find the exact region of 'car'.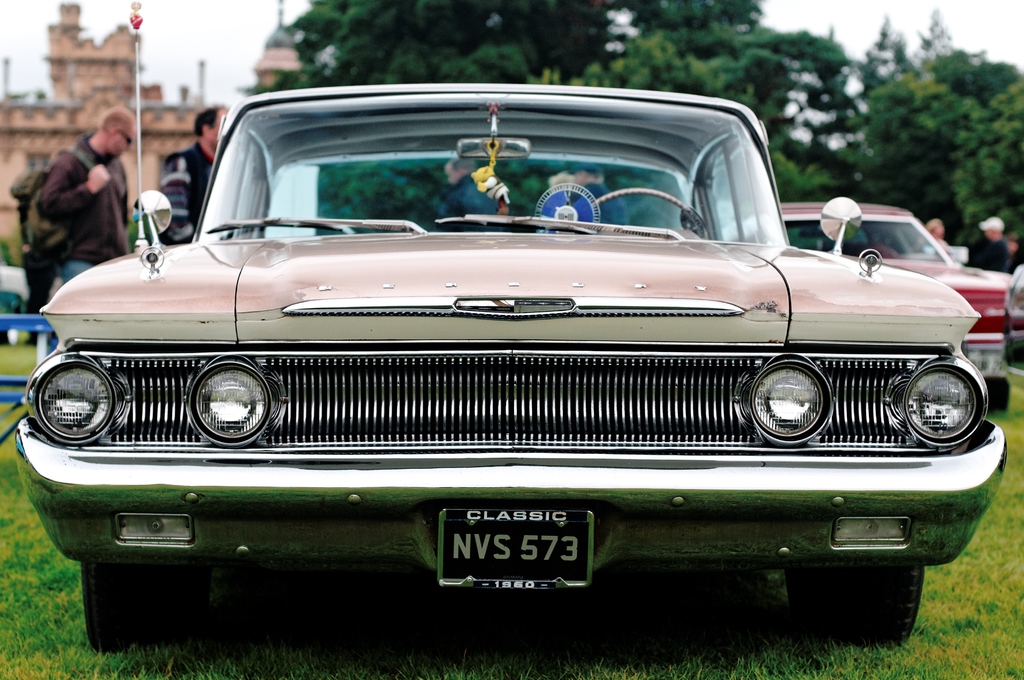
Exact region: [x1=13, y1=3, x2=1005, y2=642].
